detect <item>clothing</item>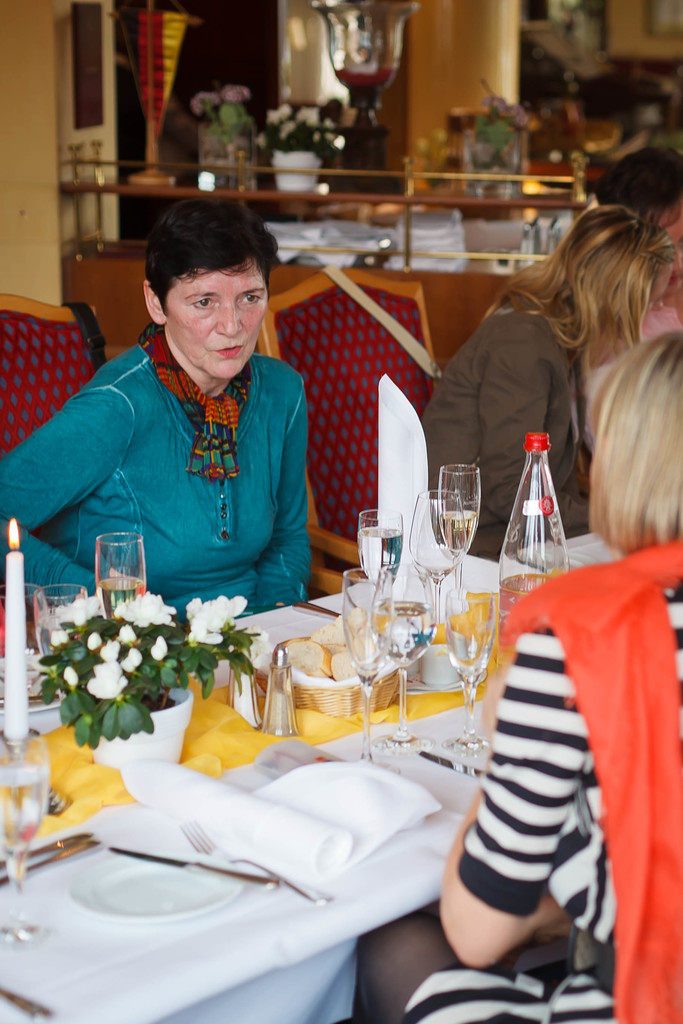
l=411, t=295, r=593, b=553
